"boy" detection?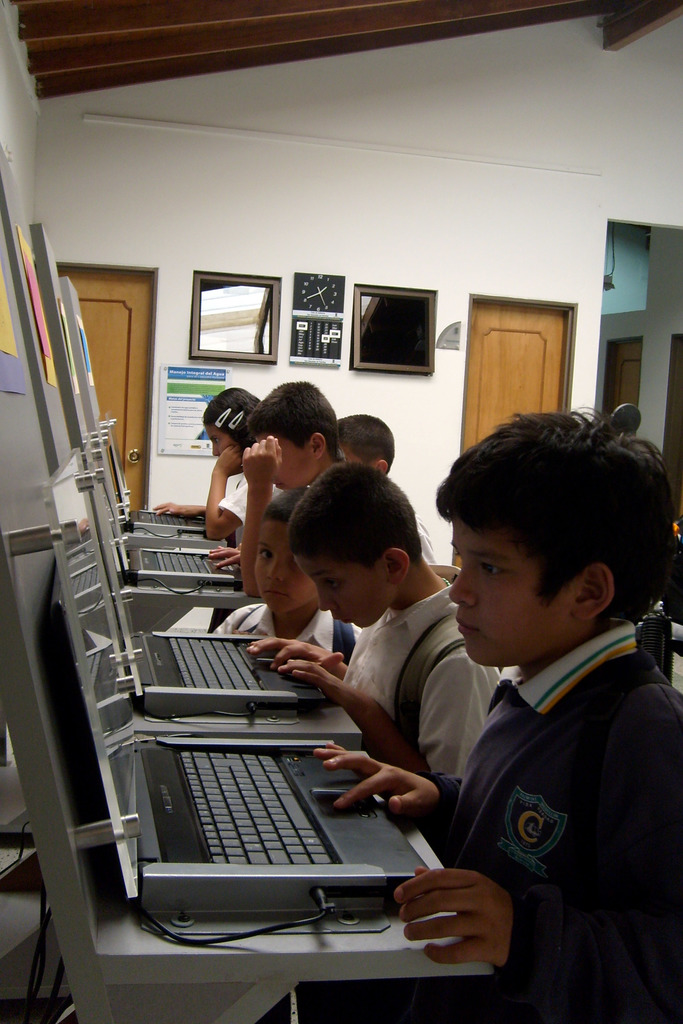
Rect(311, 409, 418, 477)
